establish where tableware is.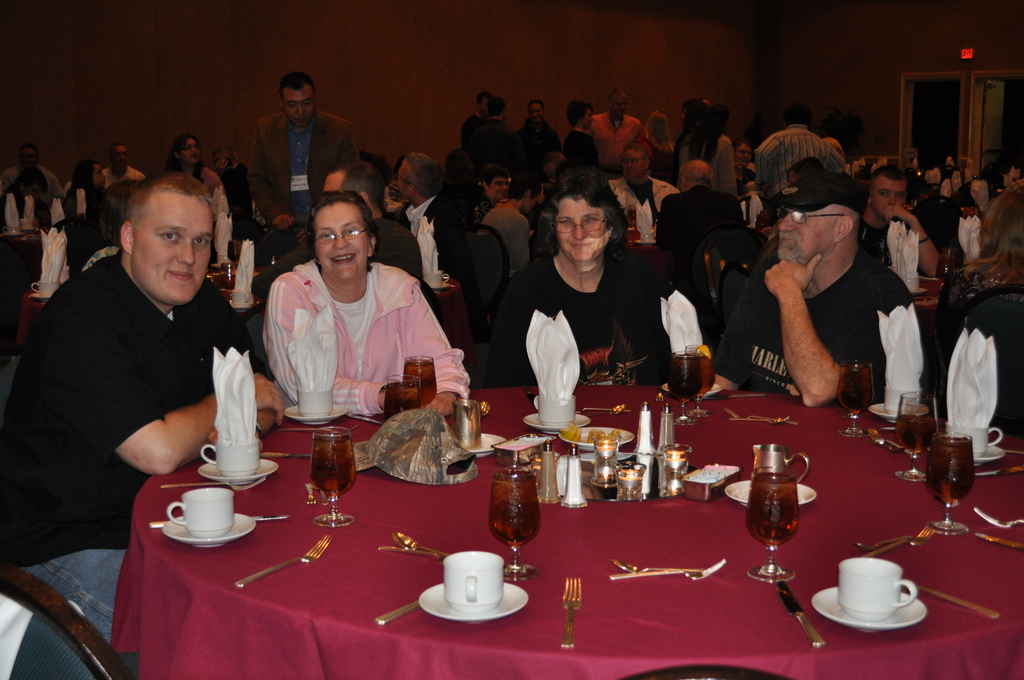
Established at left=232, top=534, right=335, bottom=590.
